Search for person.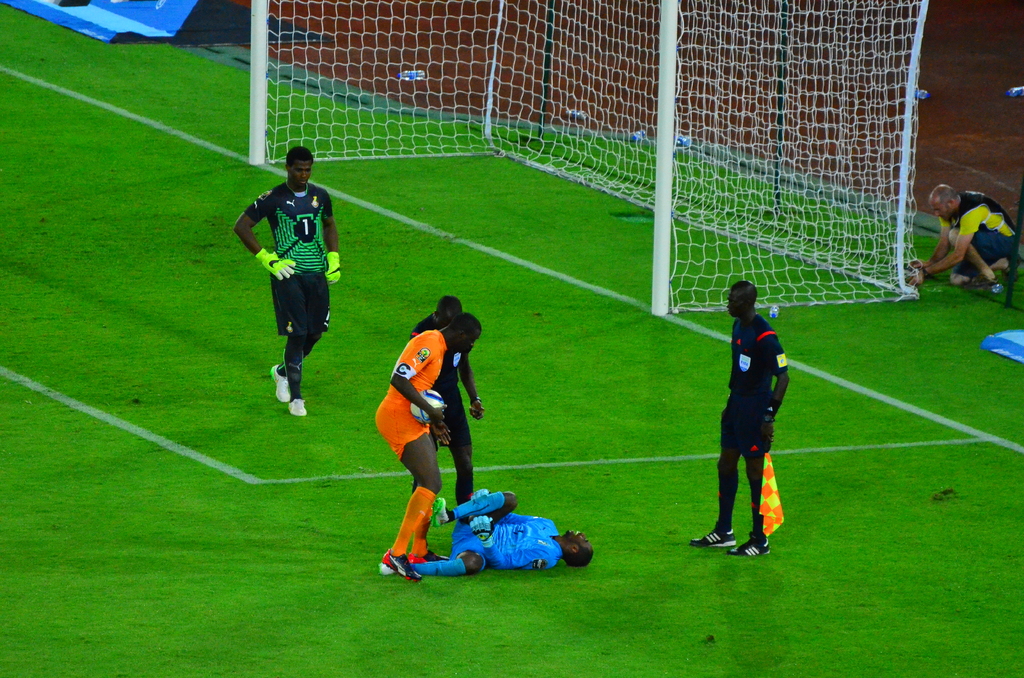
Found at detection(904, 185, 1023, 291).
